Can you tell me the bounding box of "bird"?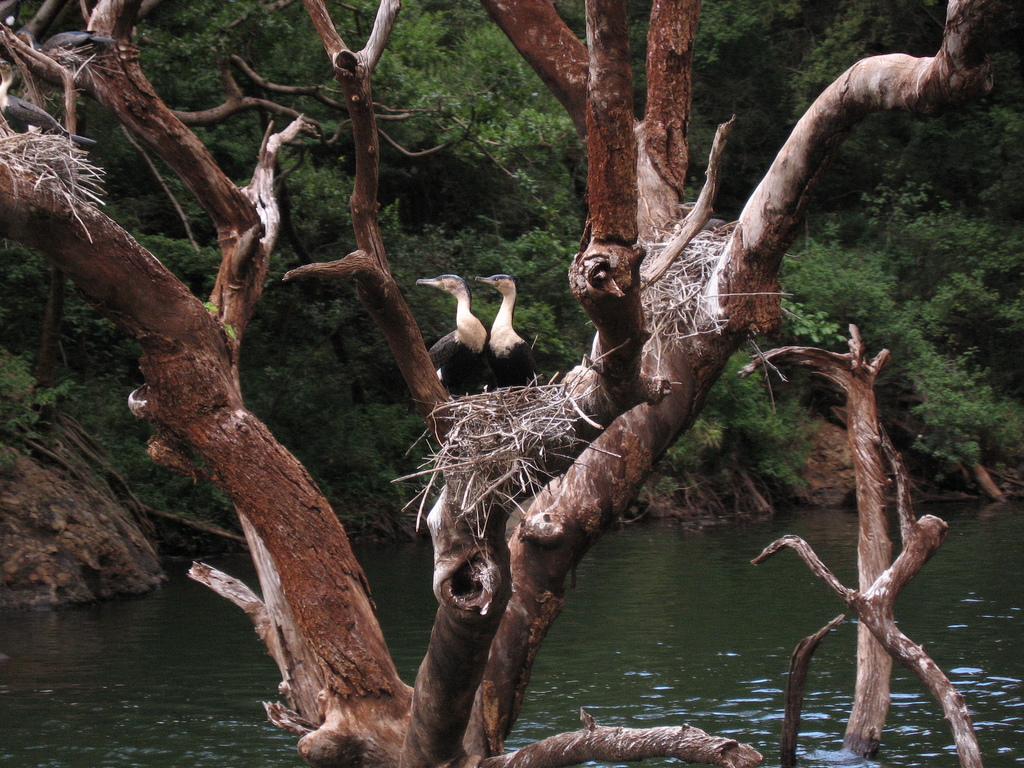
<bbox>473, 274, 546, 383</bbox>.
